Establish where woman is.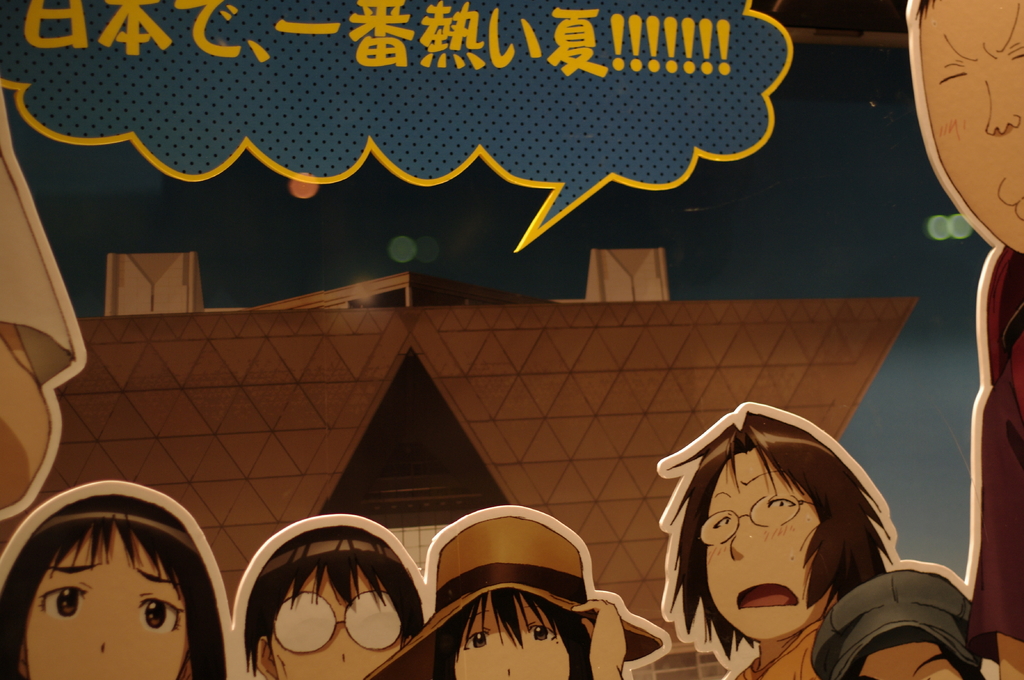
Established at crop(0, 479, 239, 679).
